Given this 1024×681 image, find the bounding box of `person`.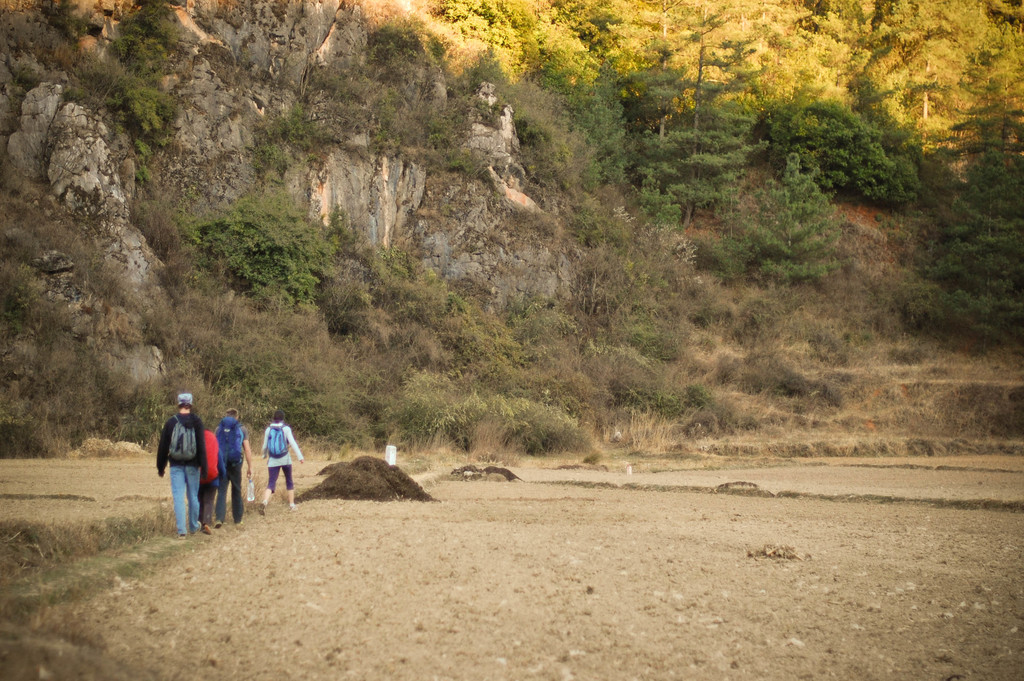
(259,409,306,515).
